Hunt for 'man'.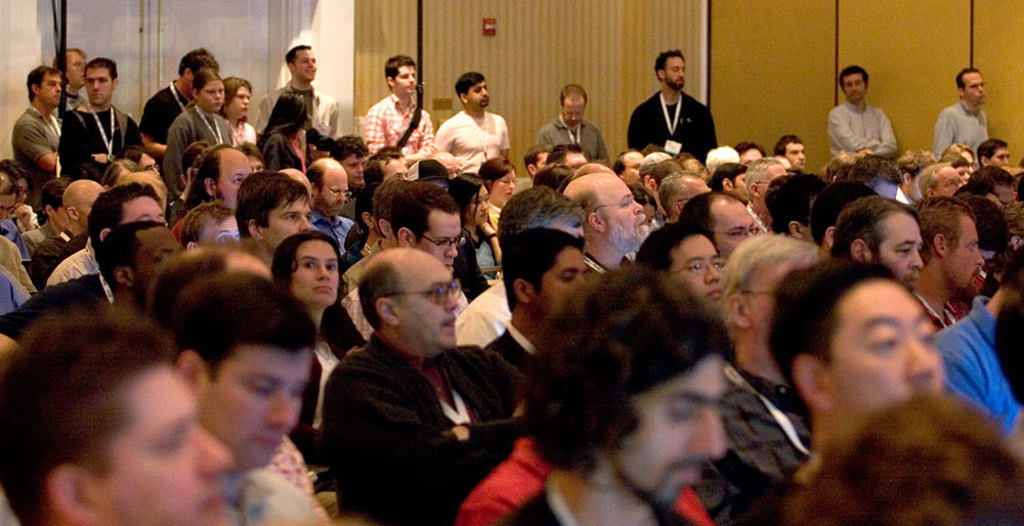
Hunted down at locate(968, 169, 1018, 217).
